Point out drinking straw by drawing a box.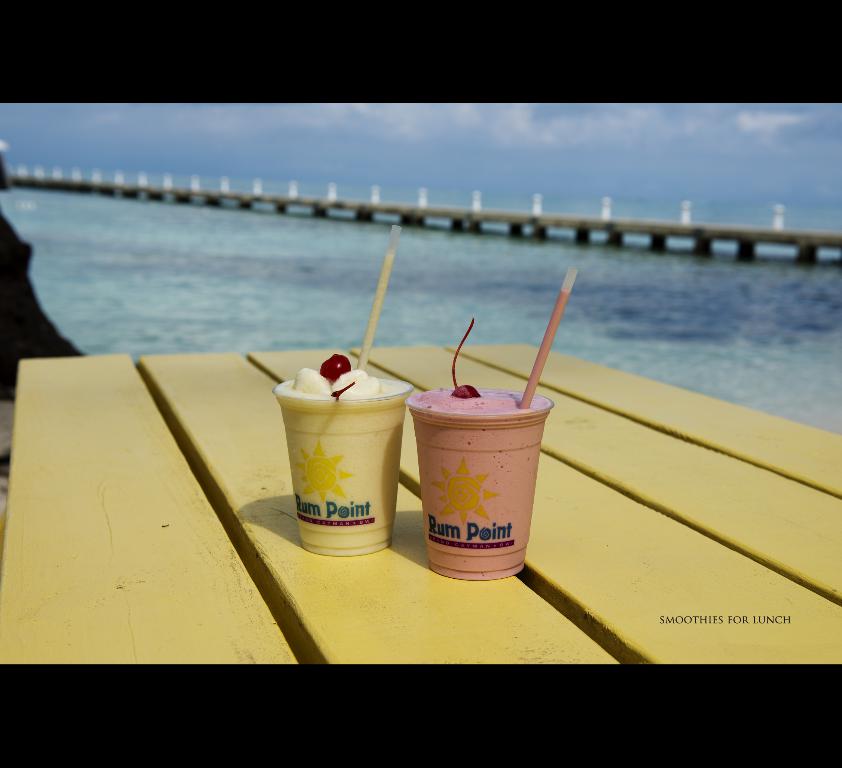
pyautogui.locateOnScreen(518, 270, 577, 409).
